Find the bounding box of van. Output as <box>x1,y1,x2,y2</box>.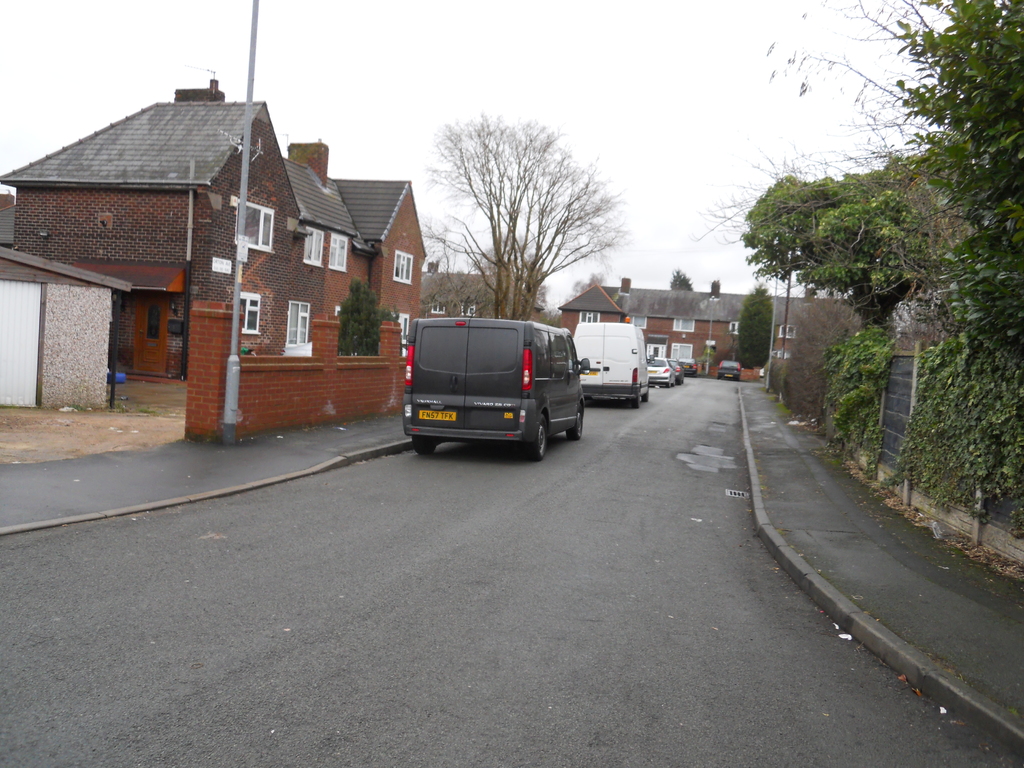
<box>569,317,657,409</box>.
